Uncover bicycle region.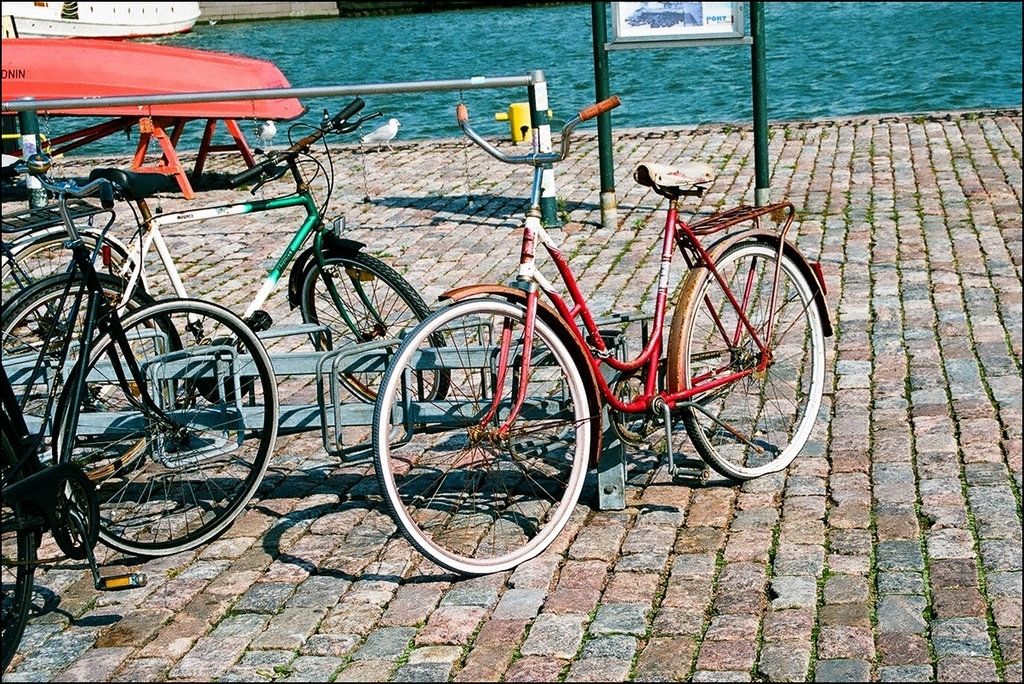
Uncovered: bbox=(0, 199, 156, 437).
